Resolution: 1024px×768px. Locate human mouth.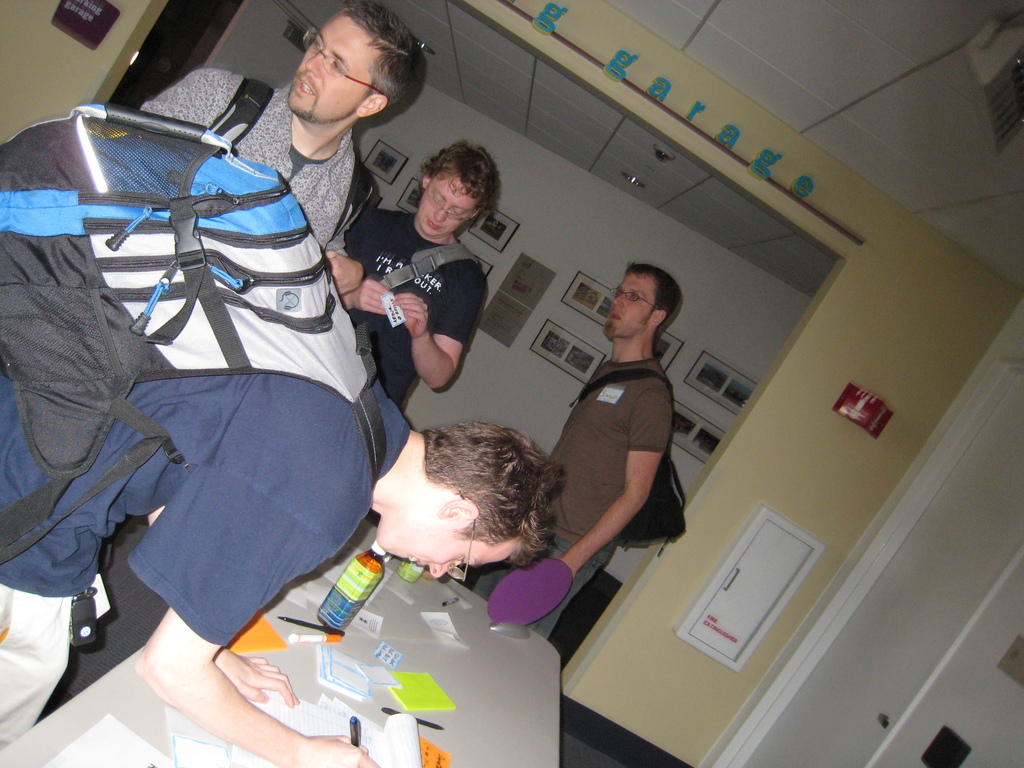
(408, 559, 420, 568).
